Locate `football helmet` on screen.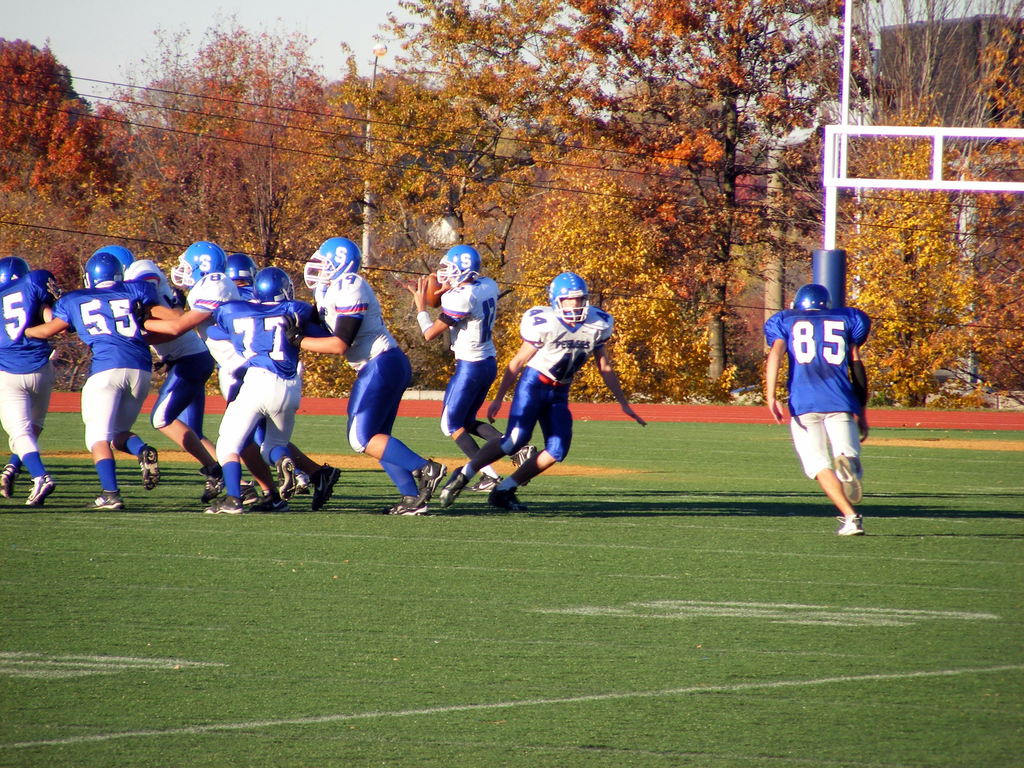
On screen at select_region(130, 260, 175, 296).
